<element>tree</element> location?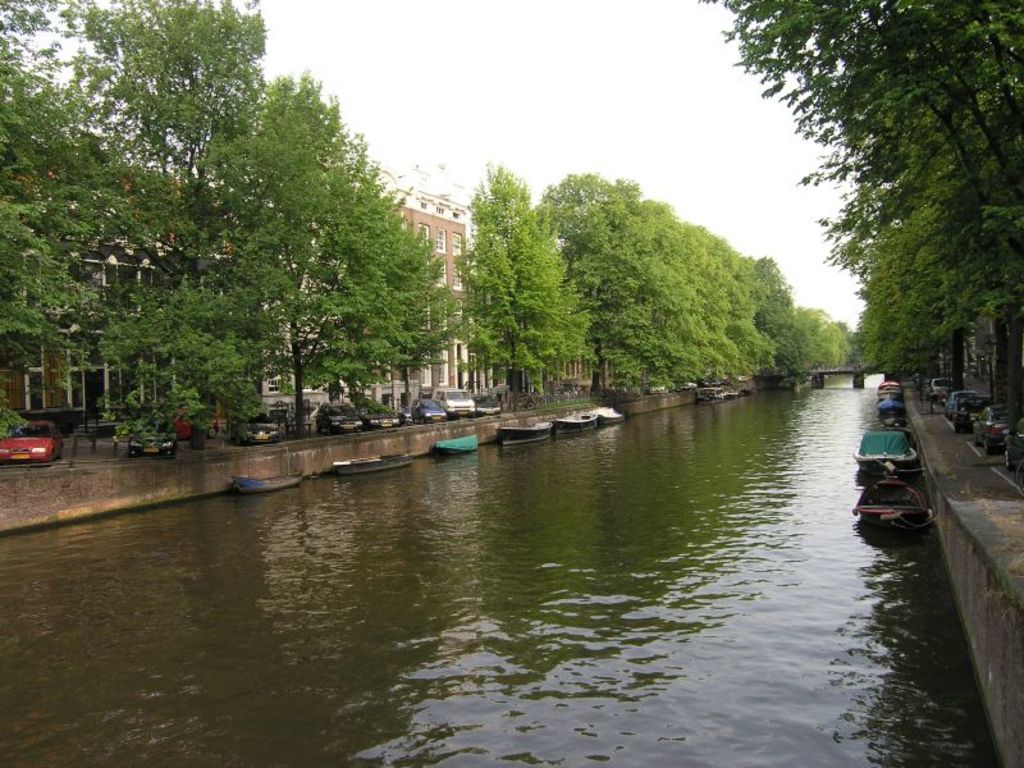
460:154:570:413
